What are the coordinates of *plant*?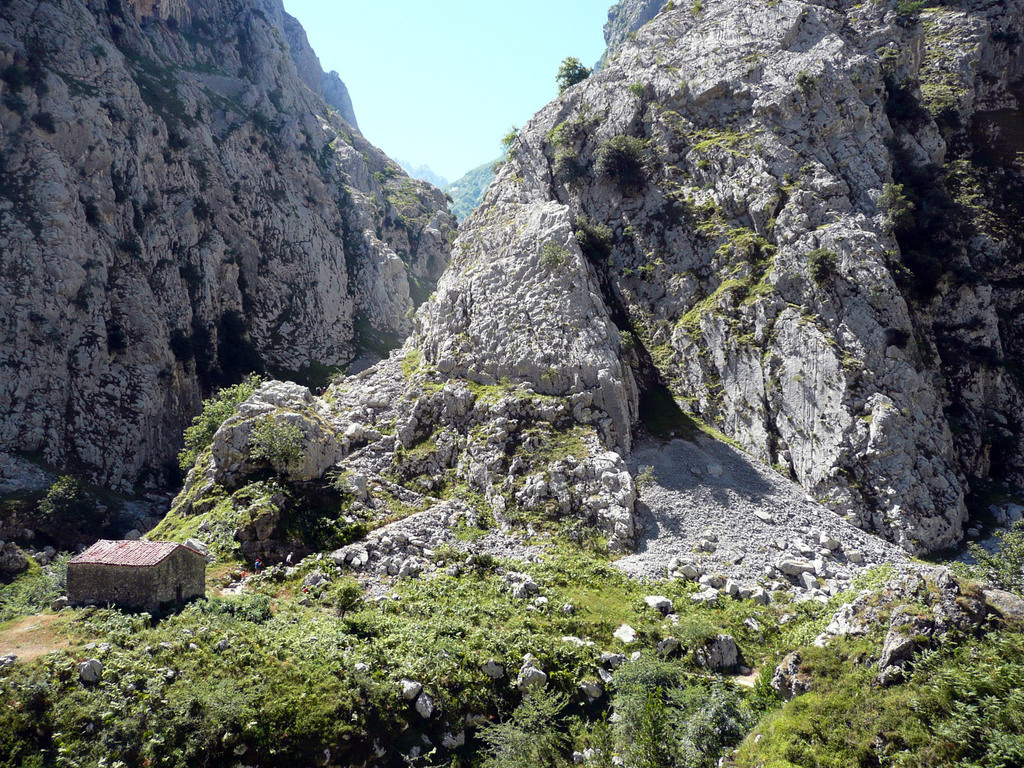
<region>510, 172, 526, 184</region>.
